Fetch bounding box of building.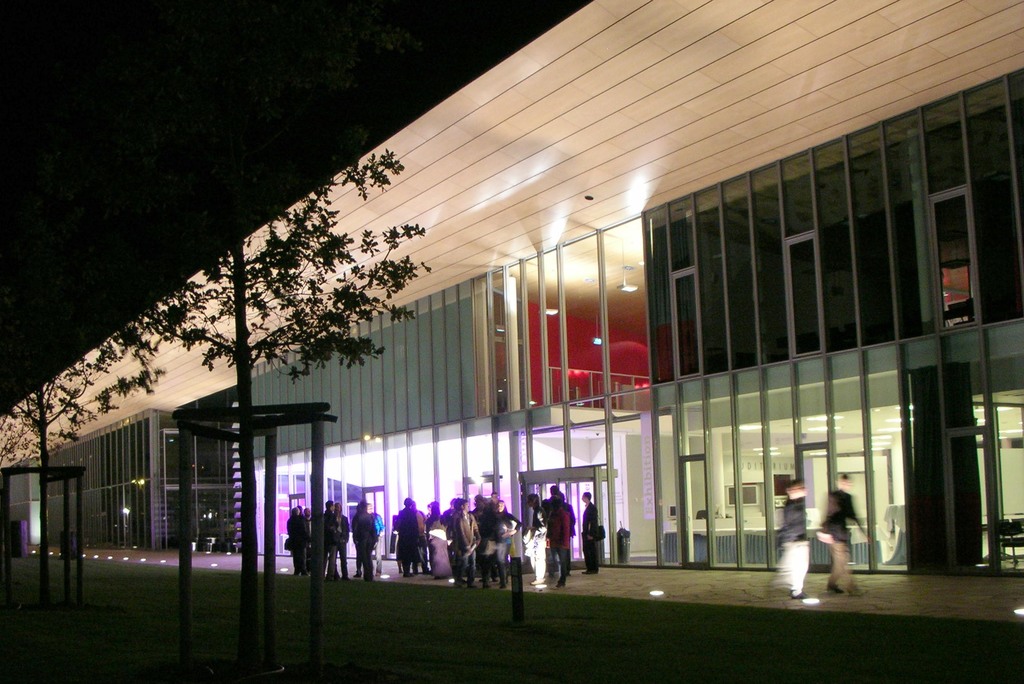
Bbox: x1=0 y1=0 x2=1023 y2=581.
